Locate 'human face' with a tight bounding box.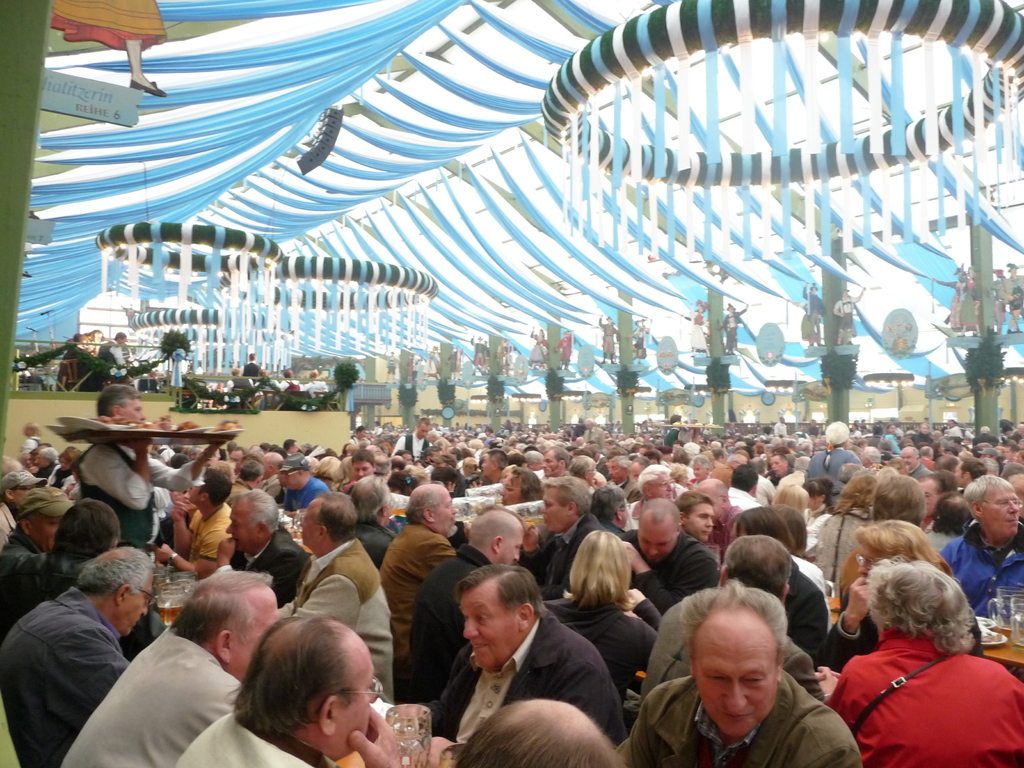
BBox(301, 501, 320, 545).
